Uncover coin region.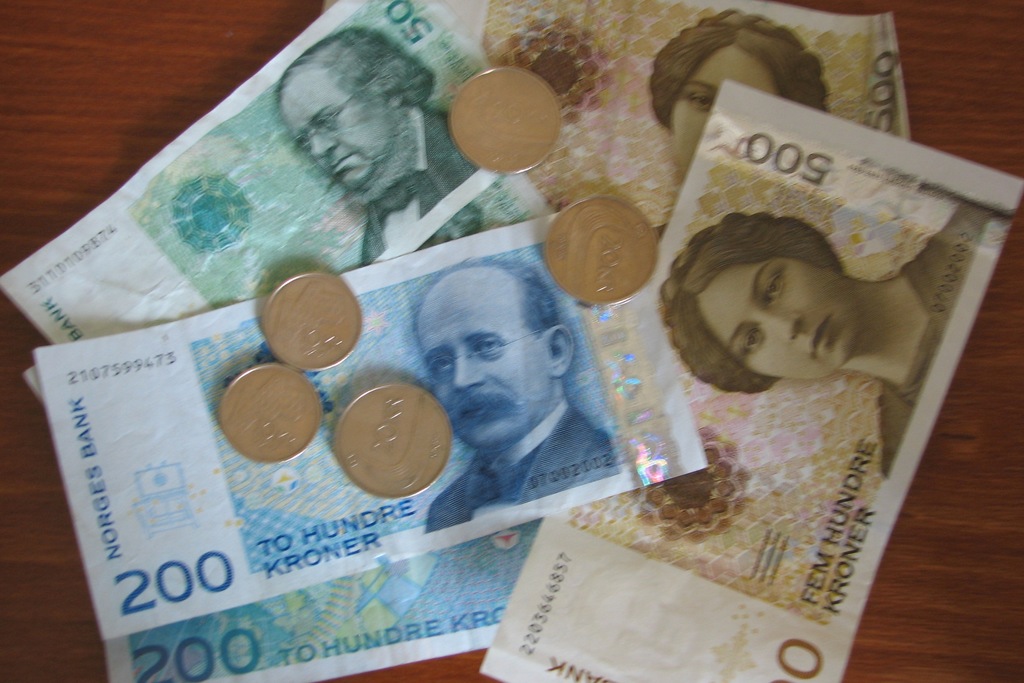
Uncovered: crop(215, 362, 324, 466).
